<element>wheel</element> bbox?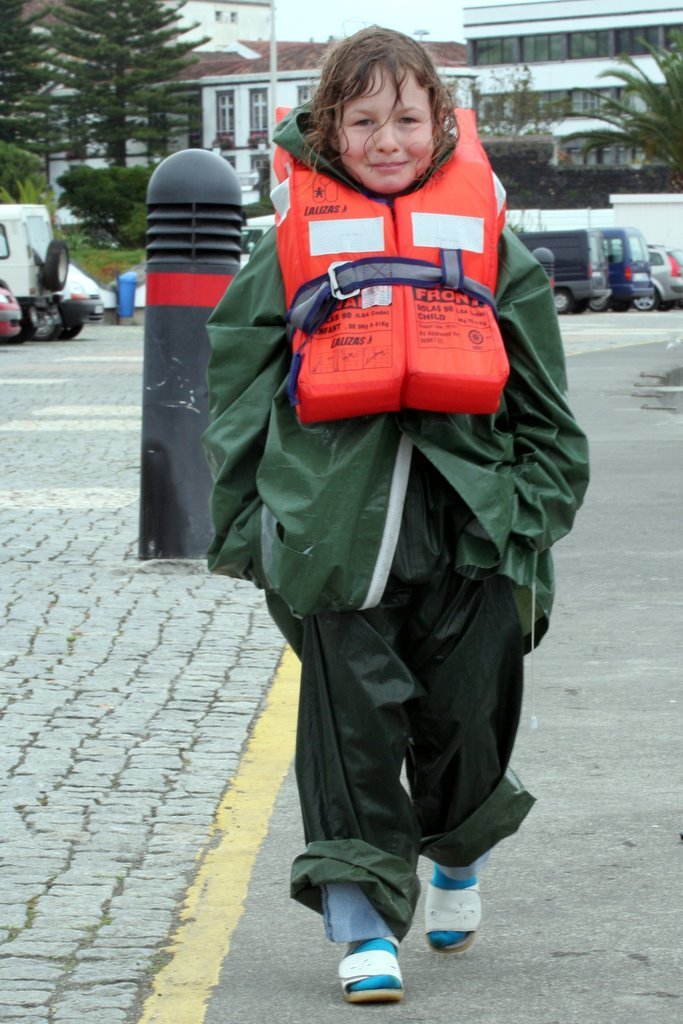
[left=610, top=294, right=630, bottom=314]
